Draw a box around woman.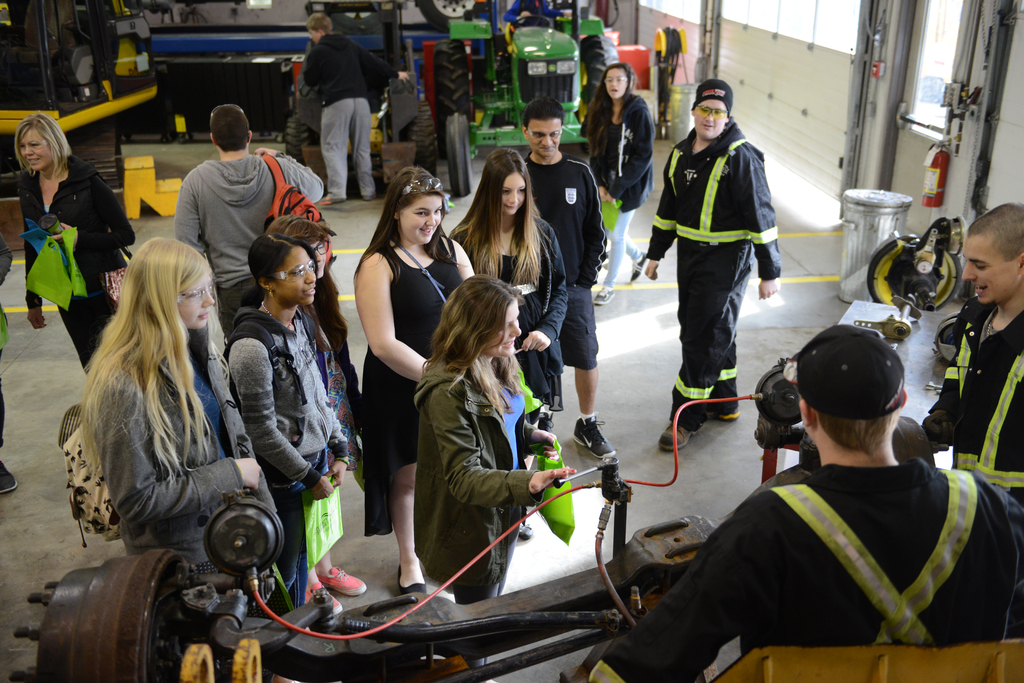
BBox(51, 212, 271, 629).
